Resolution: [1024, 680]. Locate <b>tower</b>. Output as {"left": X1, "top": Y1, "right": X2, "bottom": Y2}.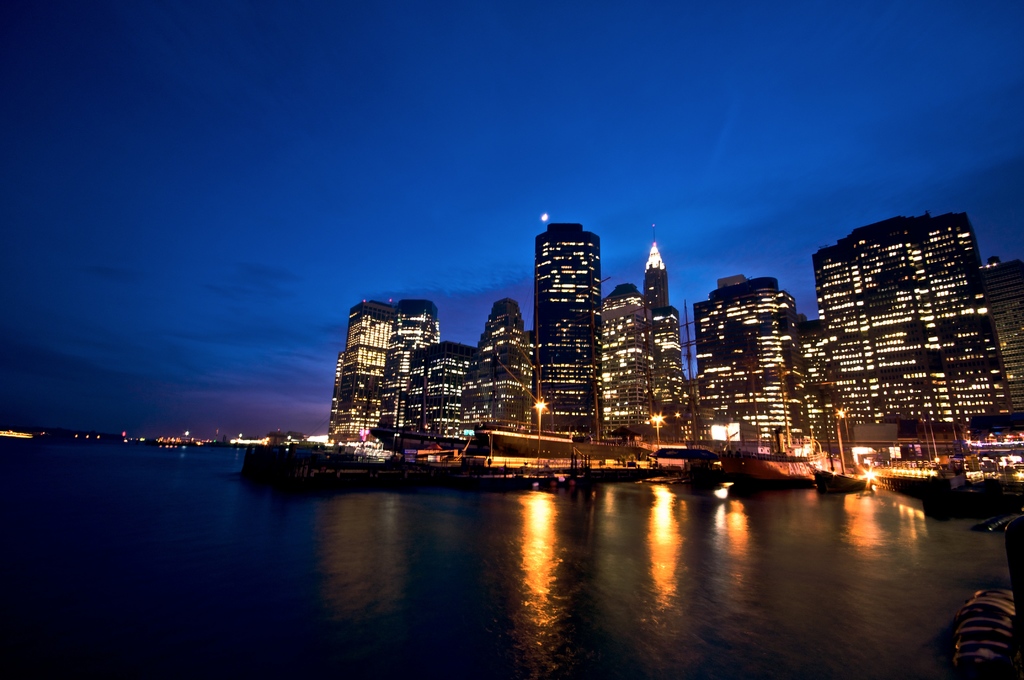
{"left": 525, "top": 204, "right": 621, "bottom": 394}.
